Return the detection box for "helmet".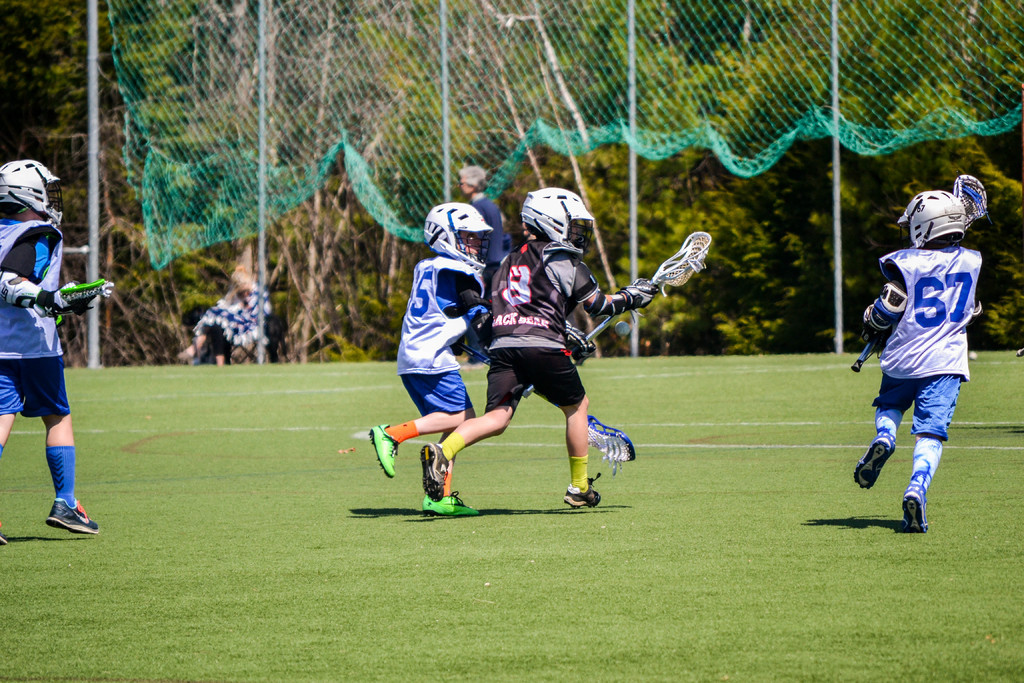
<region>0, 159, 68, 231</region>.
